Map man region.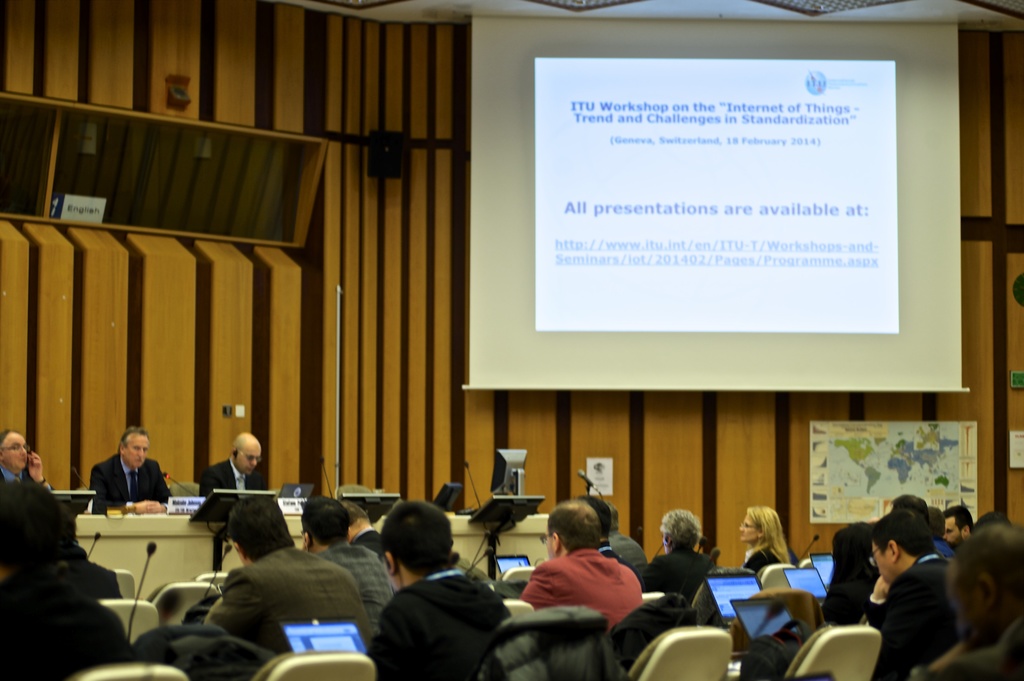
Mapped to <region>519, 498, 645, 645</region>.
